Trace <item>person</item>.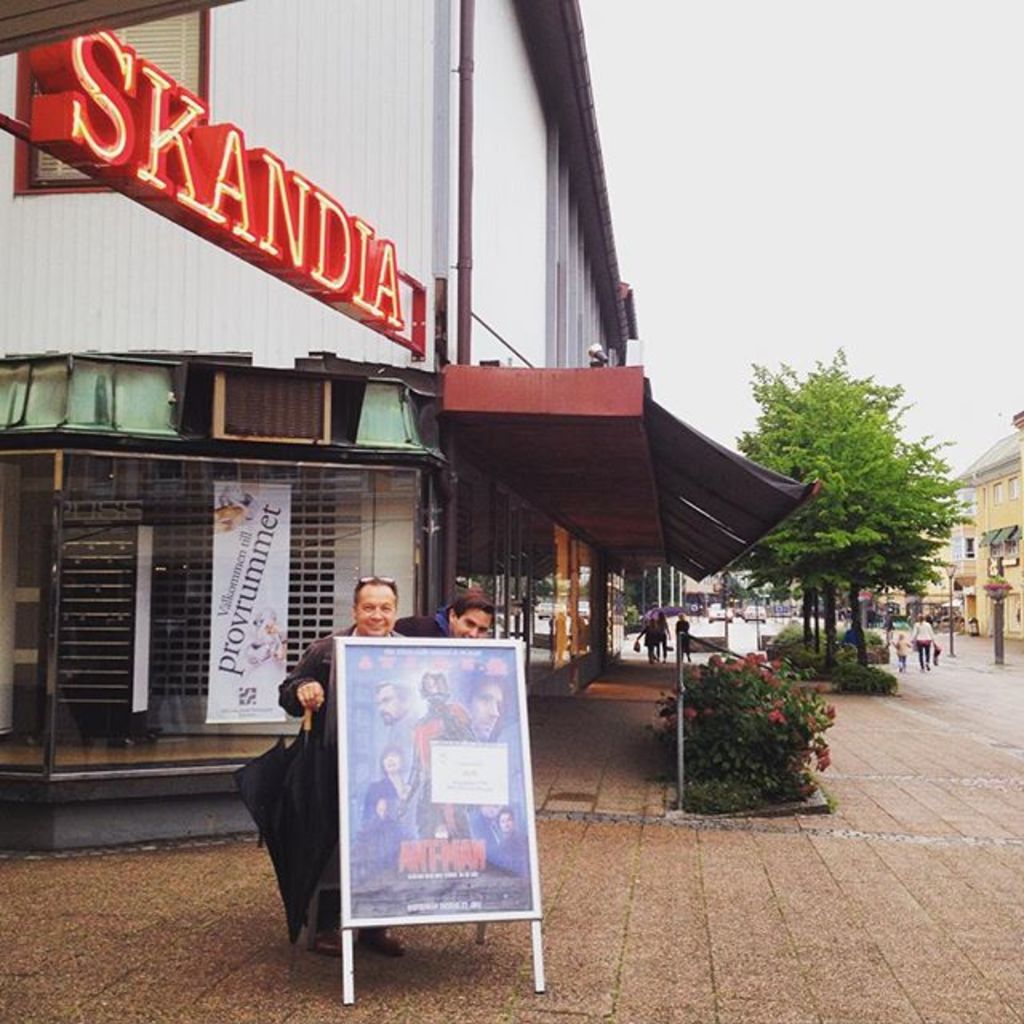
Traced to box(677, 608, 690, 656).
